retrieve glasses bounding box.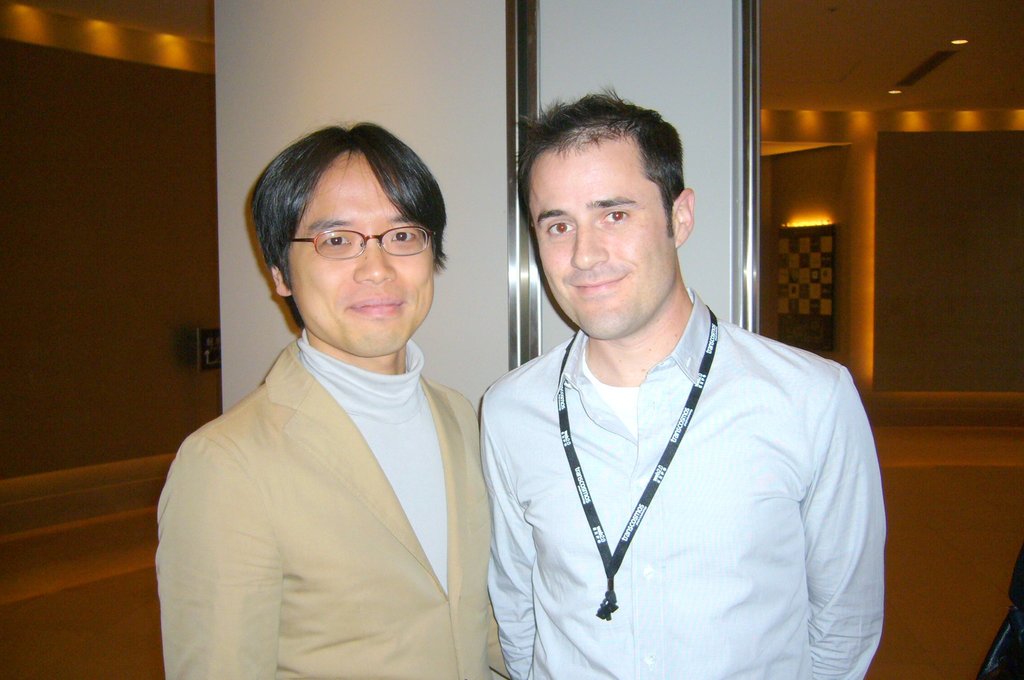
Bounding box: (278,216,435,263).
